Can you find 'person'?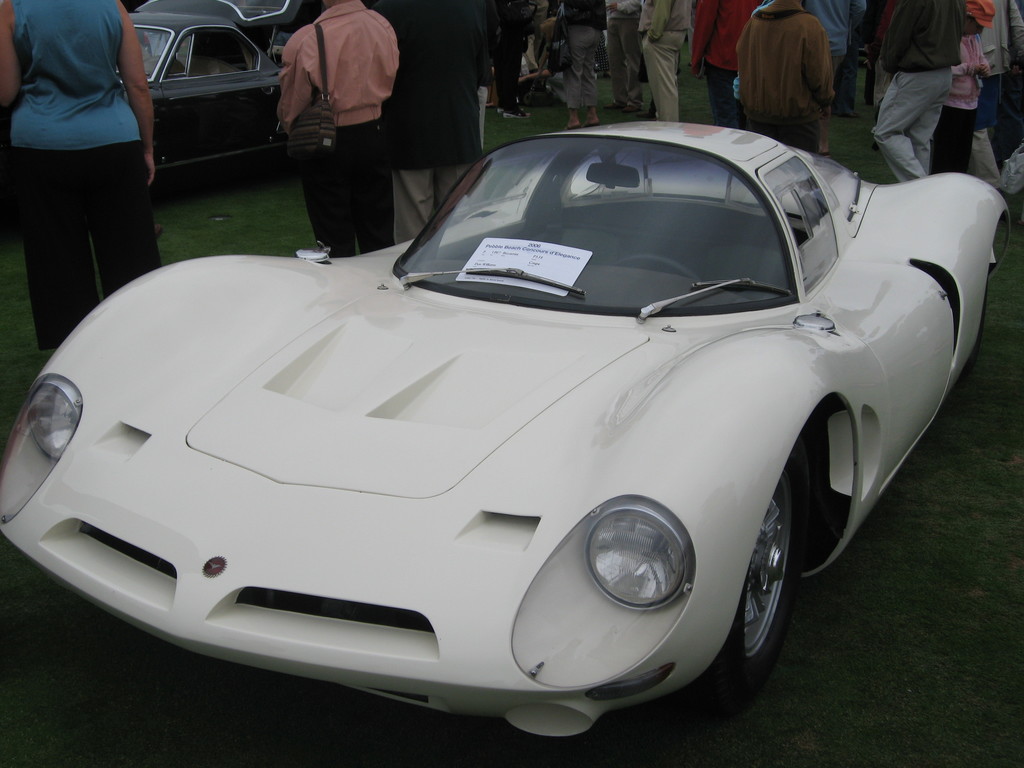
Yes, bounding box: [735, 1, 844, 167].
